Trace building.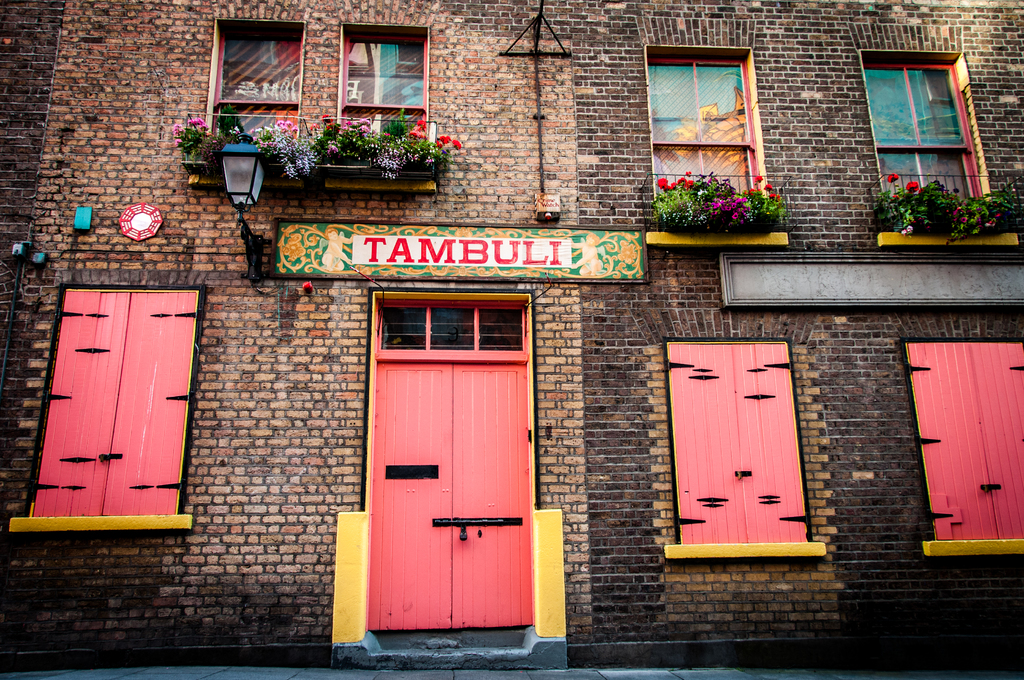
Traced to BBox(7, 0, 1023, 679).
